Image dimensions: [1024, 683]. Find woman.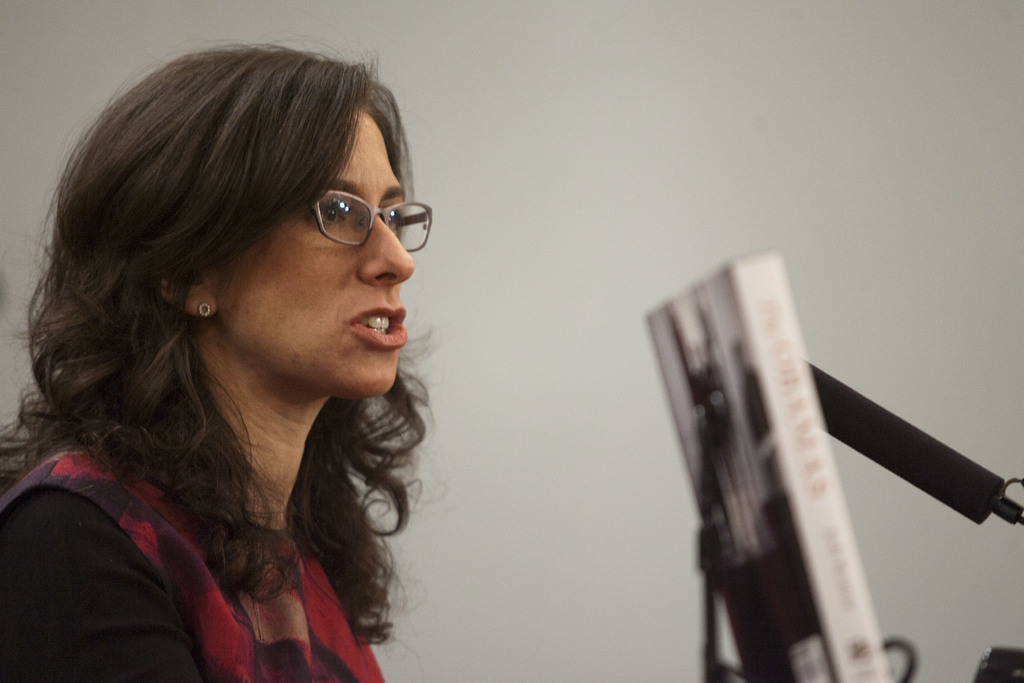
0,38,433,682.
